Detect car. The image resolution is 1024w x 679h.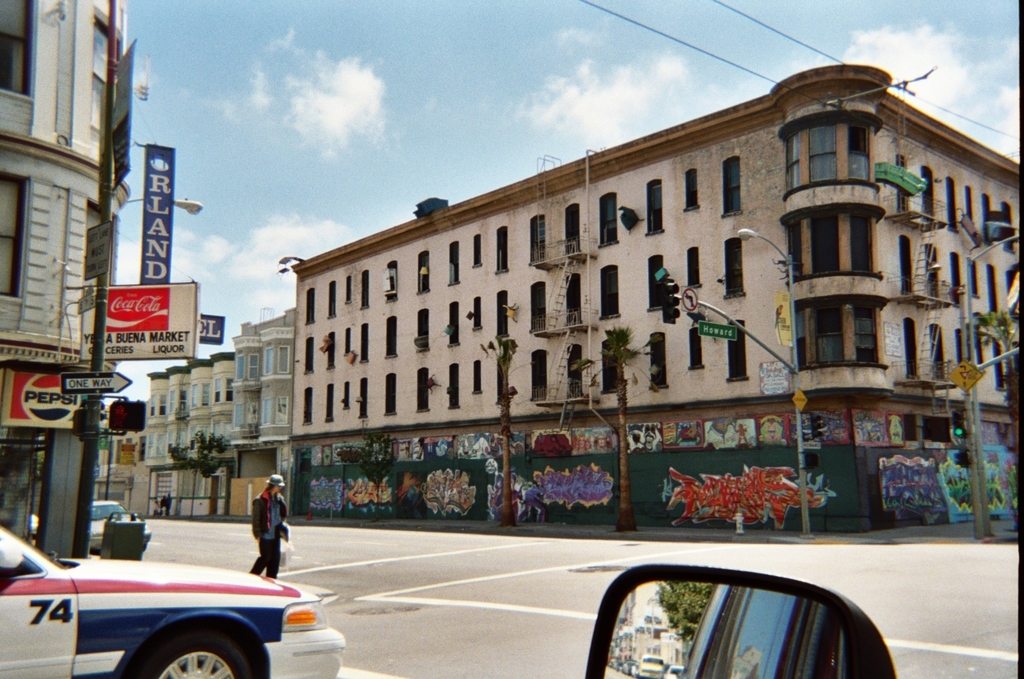
x1=5 y1=547 x2=334 y2=678.
